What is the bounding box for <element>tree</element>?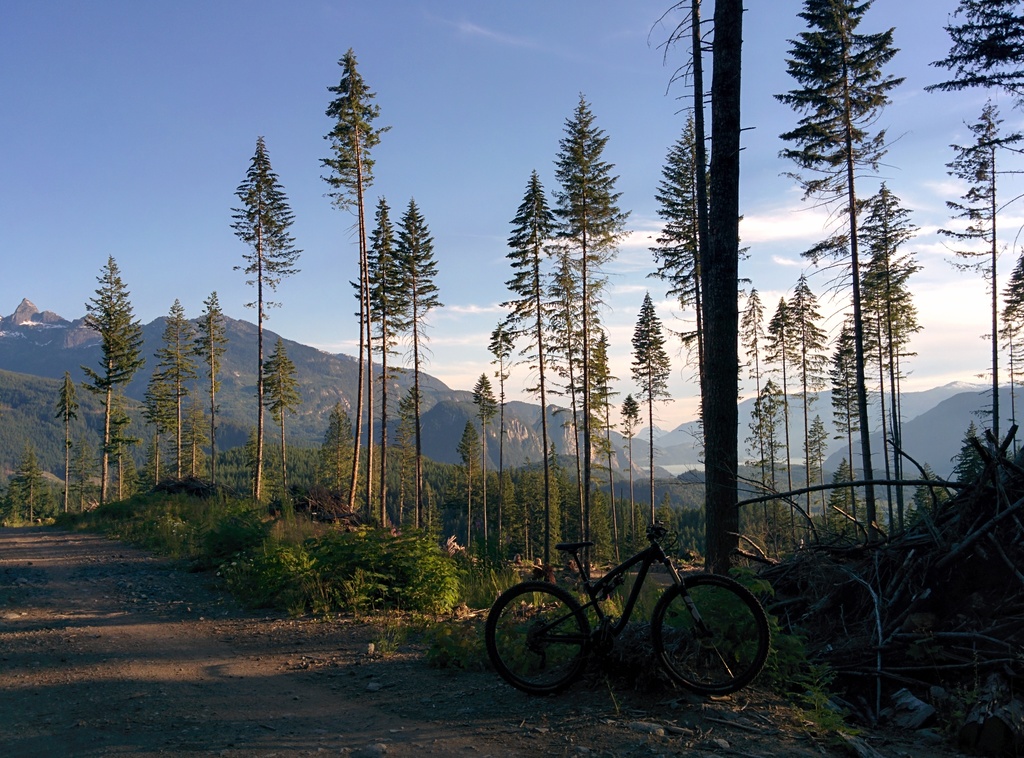
918,0,1023,243.
